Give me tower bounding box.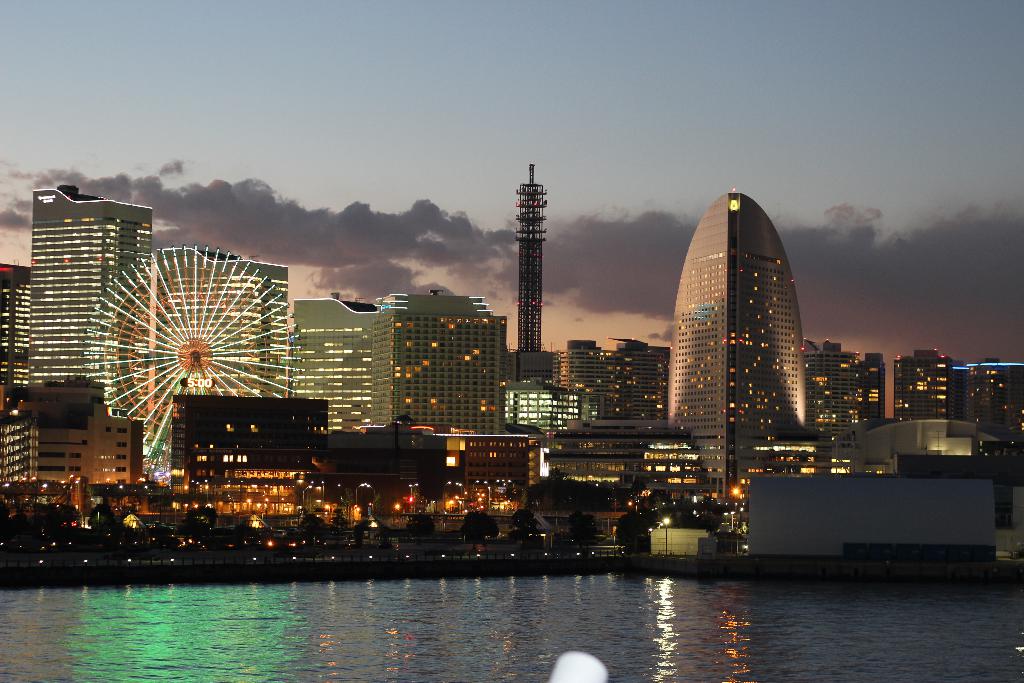
(x1=513, y1=164, x2=541, y2=355).
